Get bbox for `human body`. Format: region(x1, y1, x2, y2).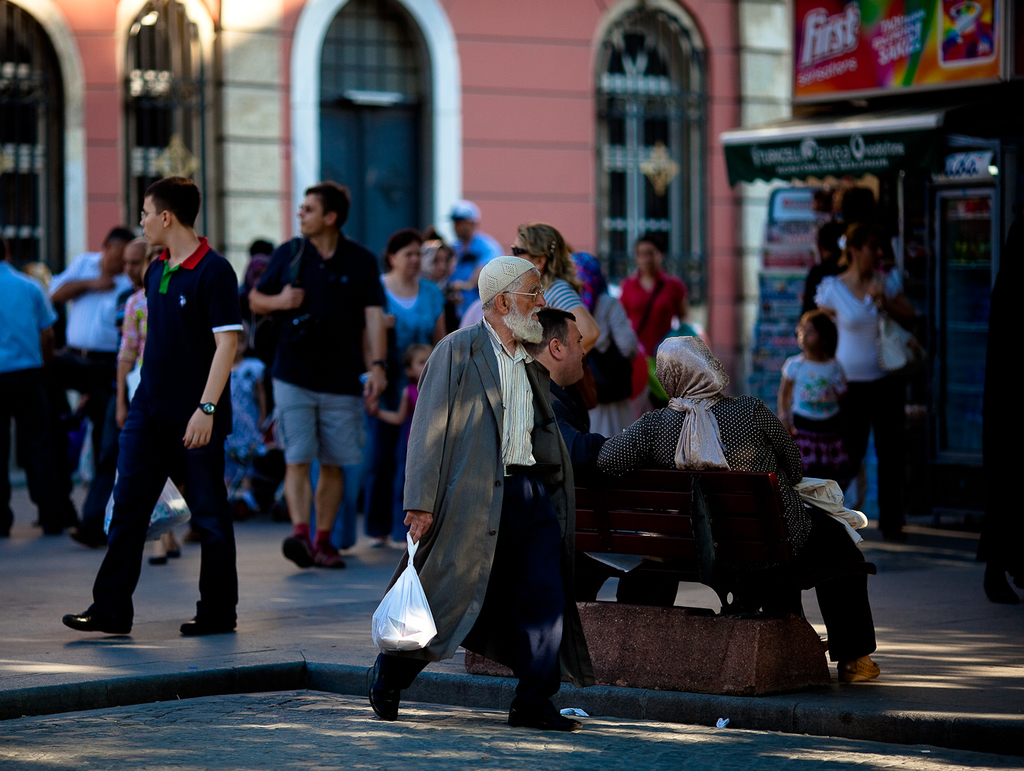
region(371, 340, 436, 422).
